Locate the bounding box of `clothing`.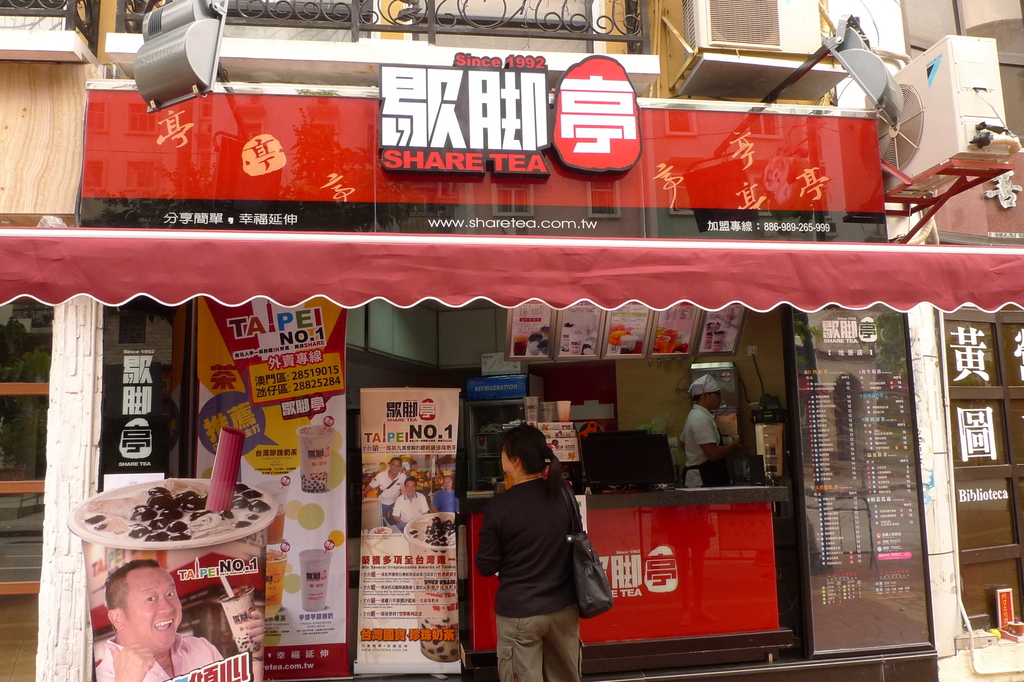
Bounding box: (left=685, top=402, right=718, bottom=485).
